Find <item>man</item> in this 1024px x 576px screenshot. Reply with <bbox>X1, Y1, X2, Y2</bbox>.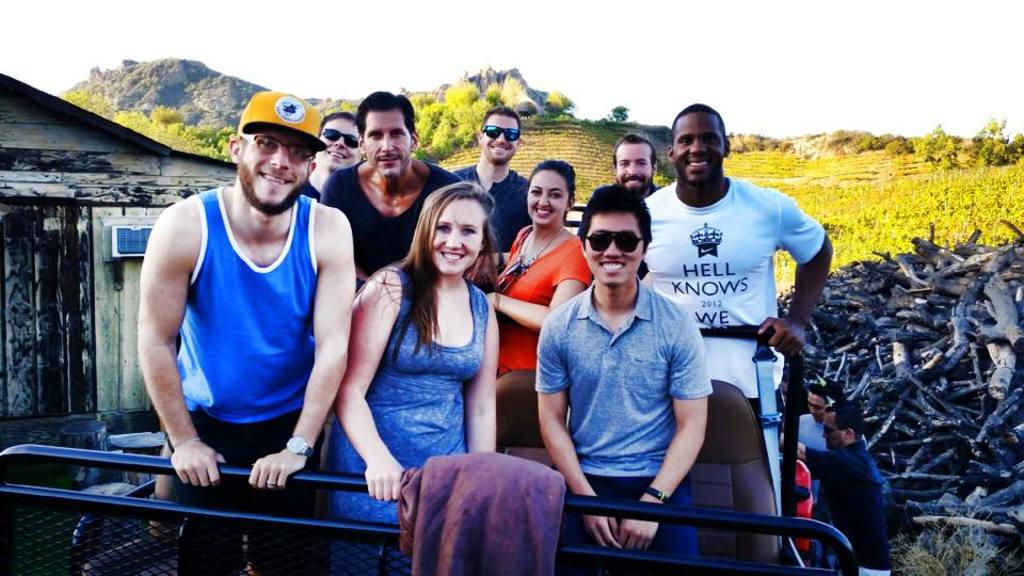
<bbox>643, 102, 830, 386</bbox>.
